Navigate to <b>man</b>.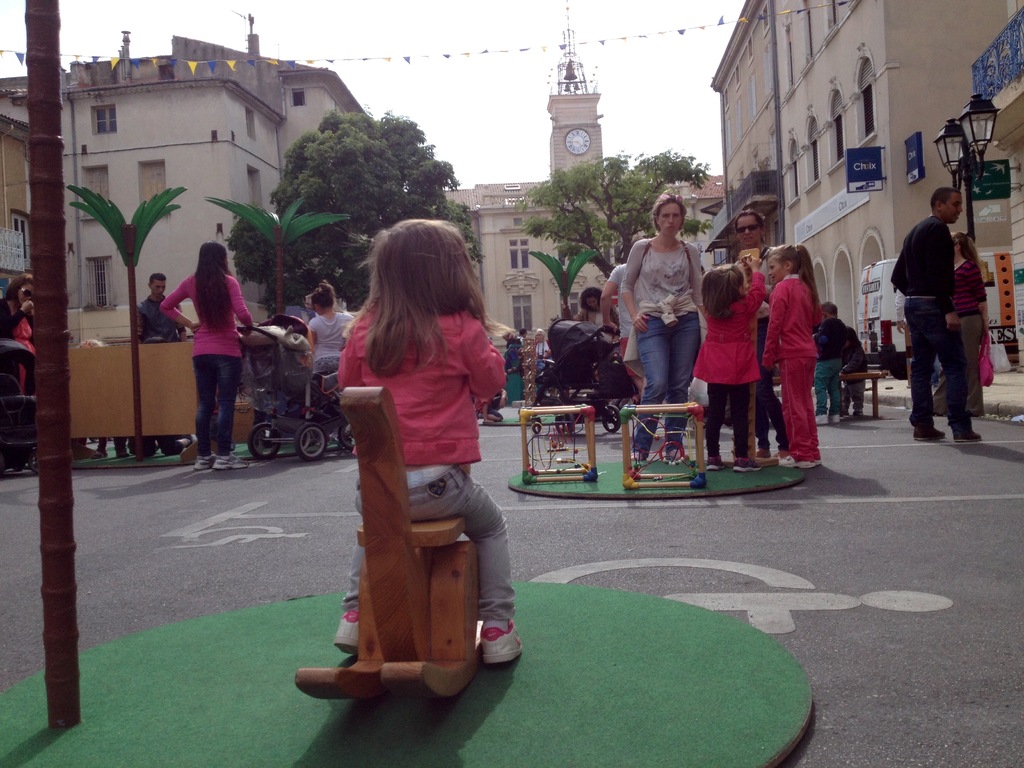
Navigation target: <box>888,191,986,451</box>.
